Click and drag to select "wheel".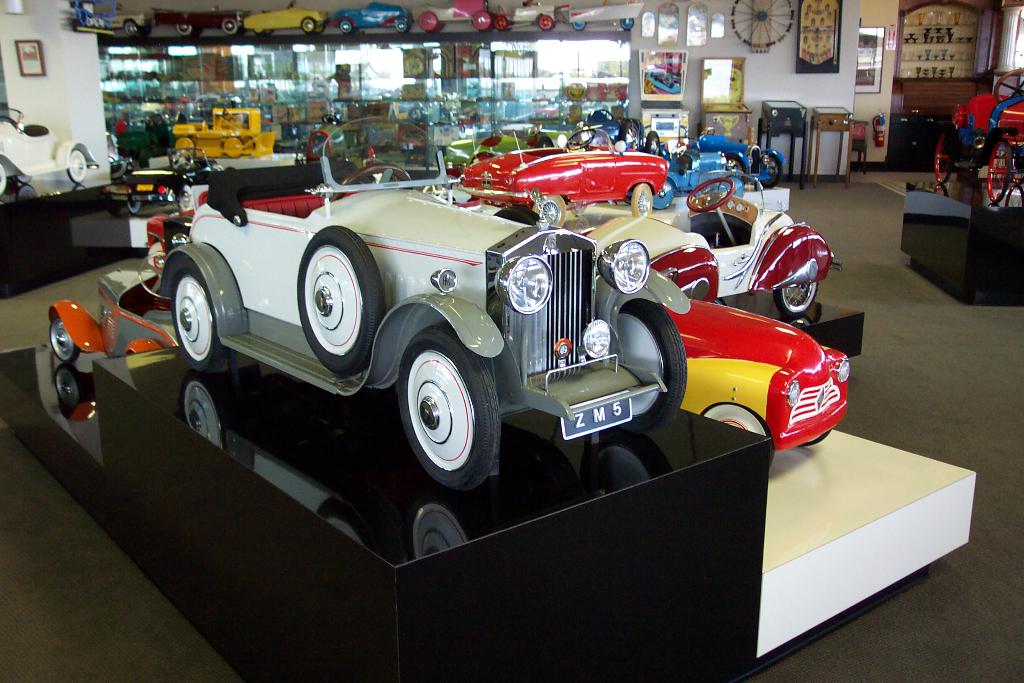
Selection: Rect(307, 125, 339, 164).
